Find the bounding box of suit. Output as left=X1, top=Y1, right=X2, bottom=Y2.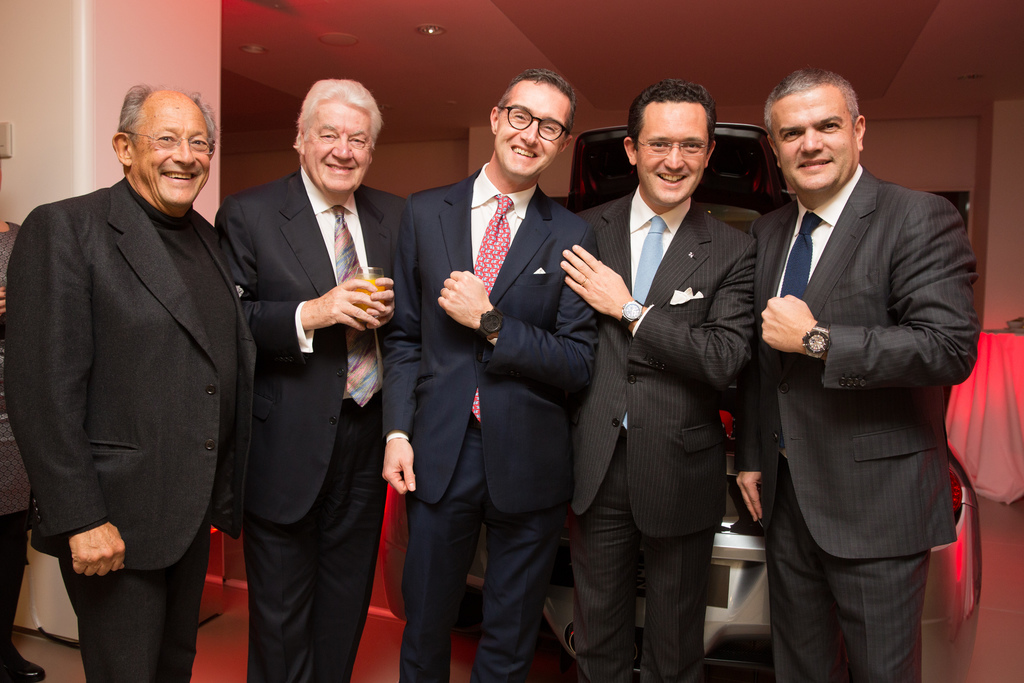
left=413, top=55, right=598, bottom=672.
